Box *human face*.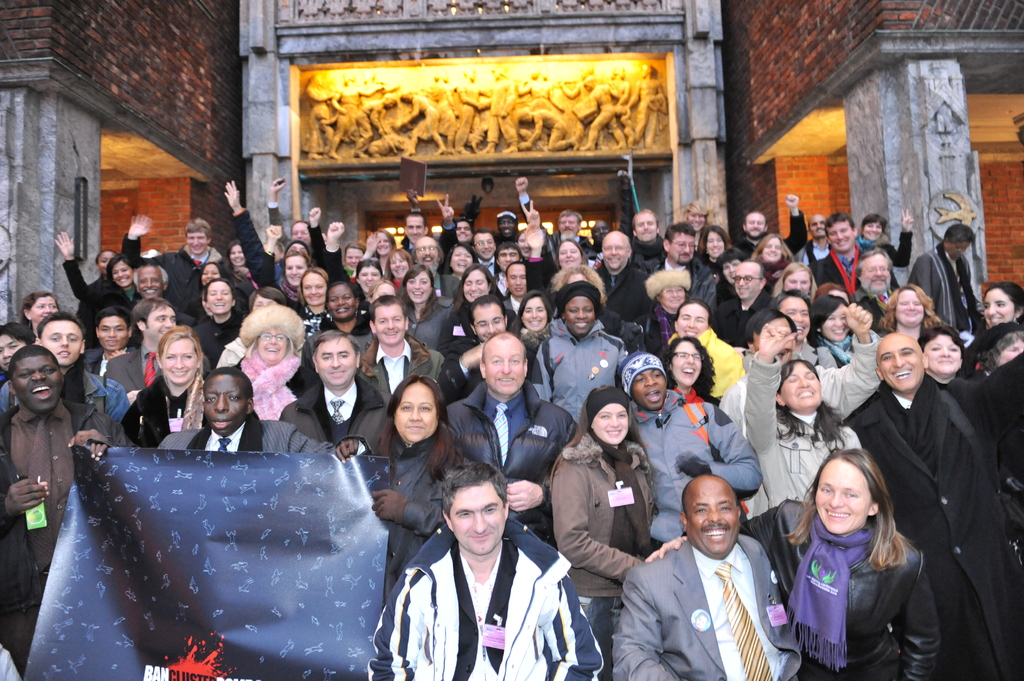
30:297:64:324.
